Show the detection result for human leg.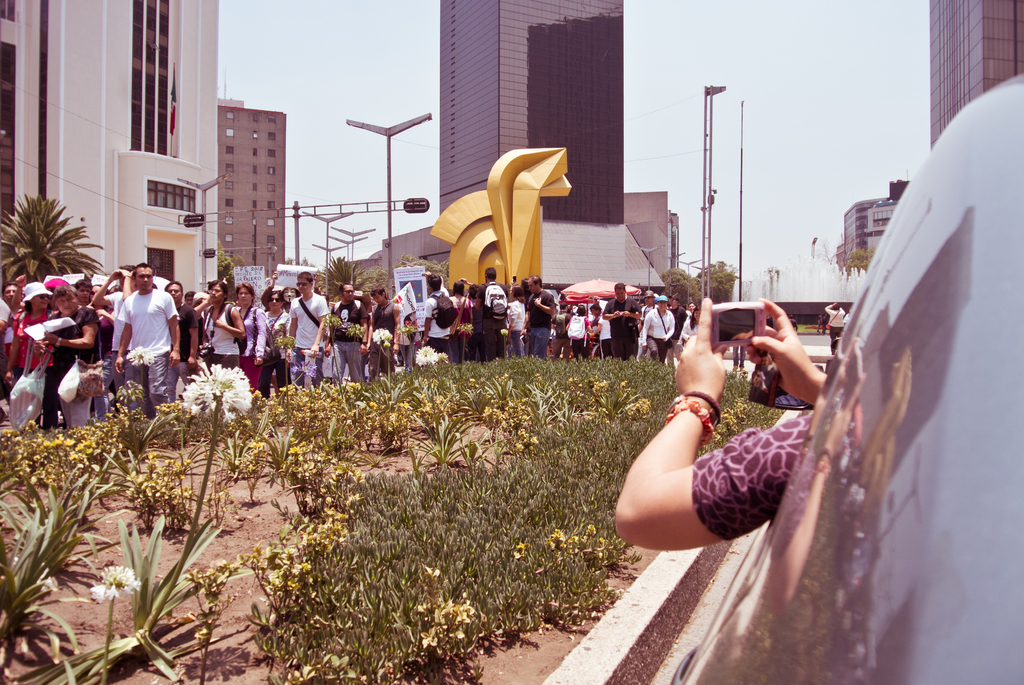
locate(601, 336, 611, 357).
